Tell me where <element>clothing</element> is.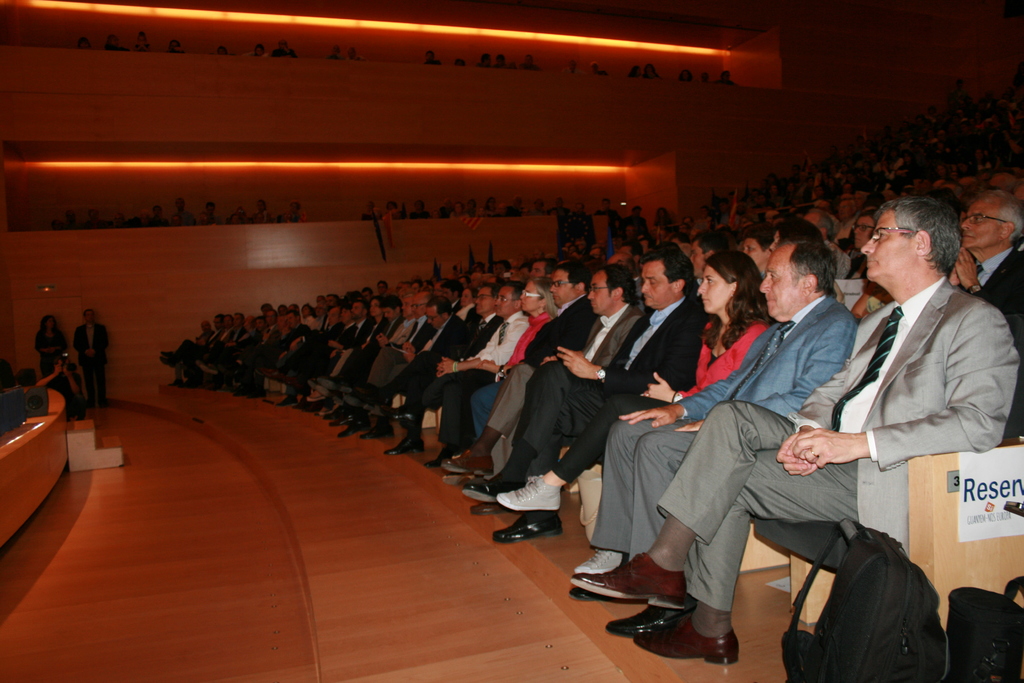
<element>clothing</element> is at 401 308 497 406.
